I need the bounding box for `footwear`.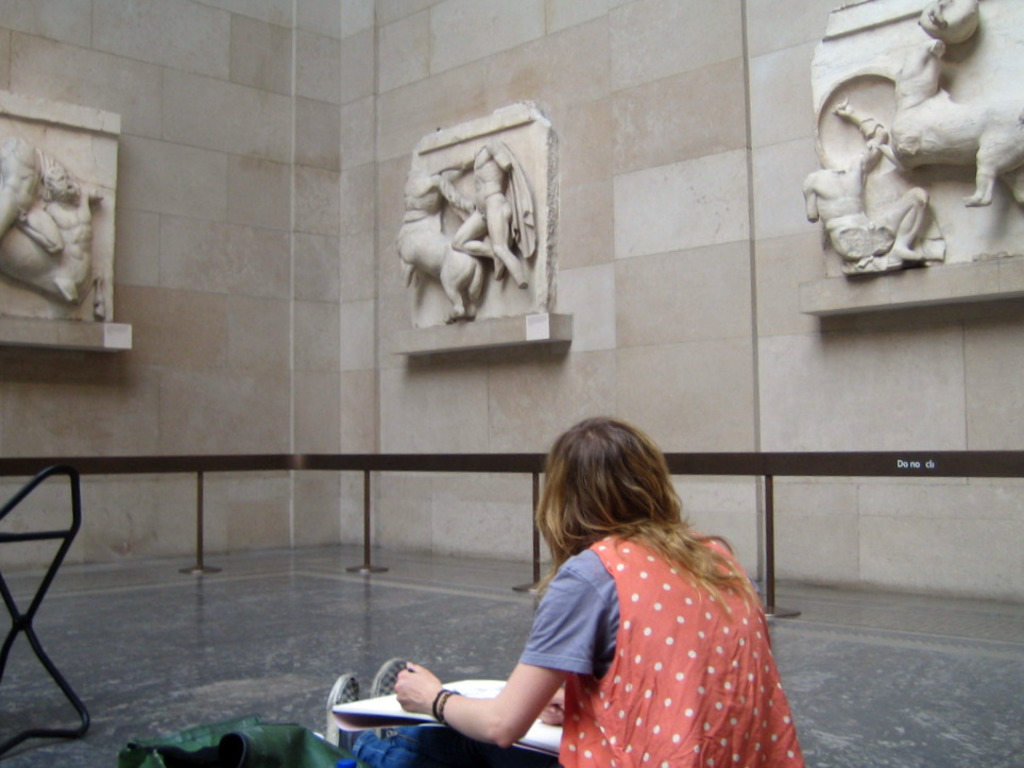
Here it is: {"left": 373, "top": 655, "right": 409, "bottom": 738}.
